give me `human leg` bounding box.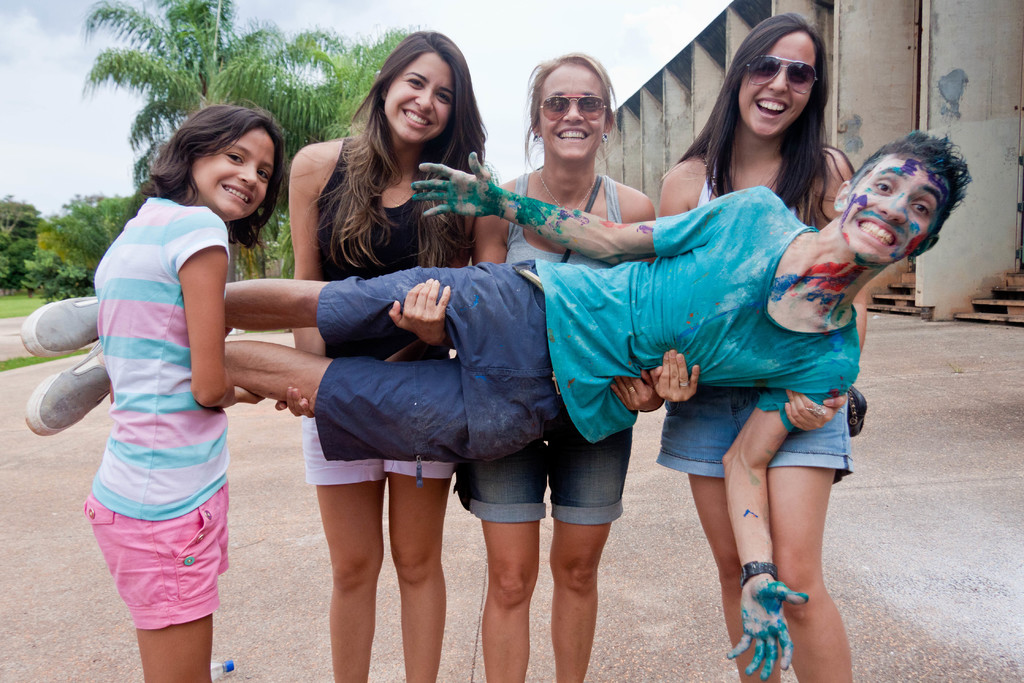
(383, 461, 458, 682).
